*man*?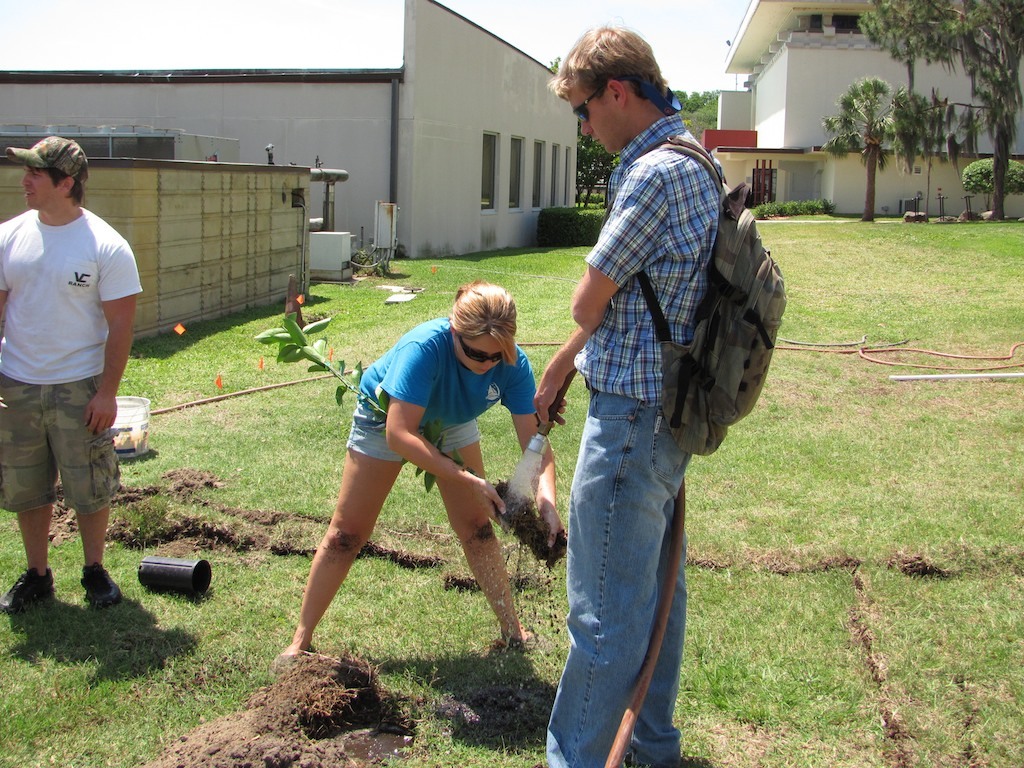
[x1=531, y1=22, x2=787, y2=767]
